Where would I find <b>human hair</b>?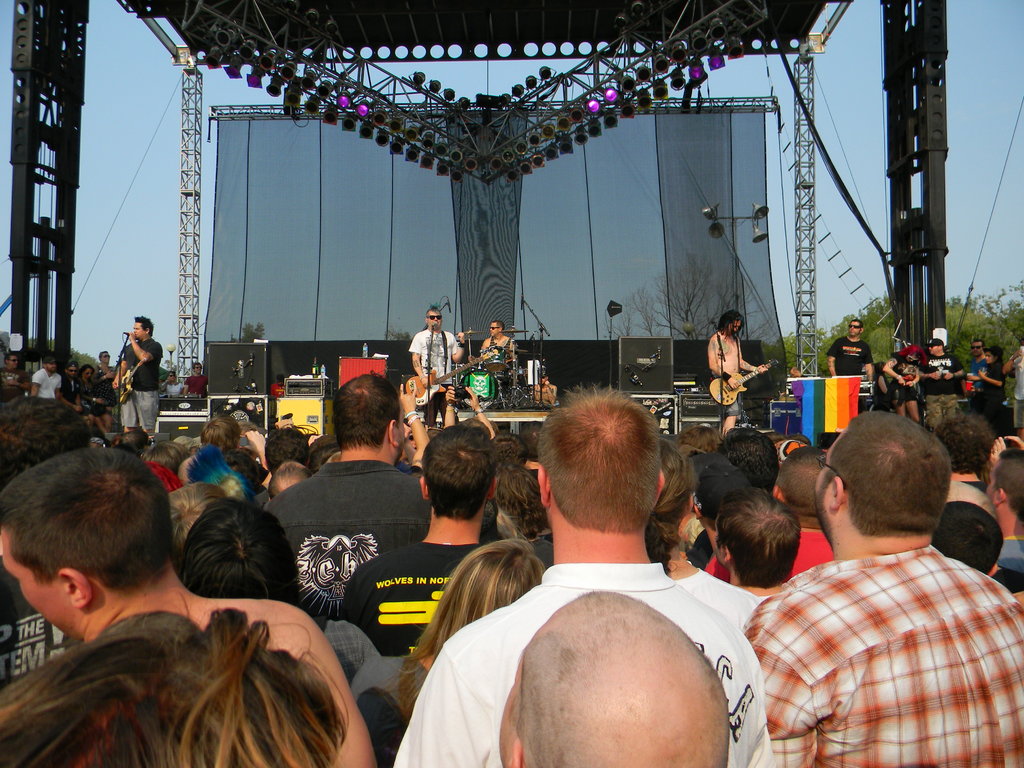
At [931, 500, 1002, 575].
